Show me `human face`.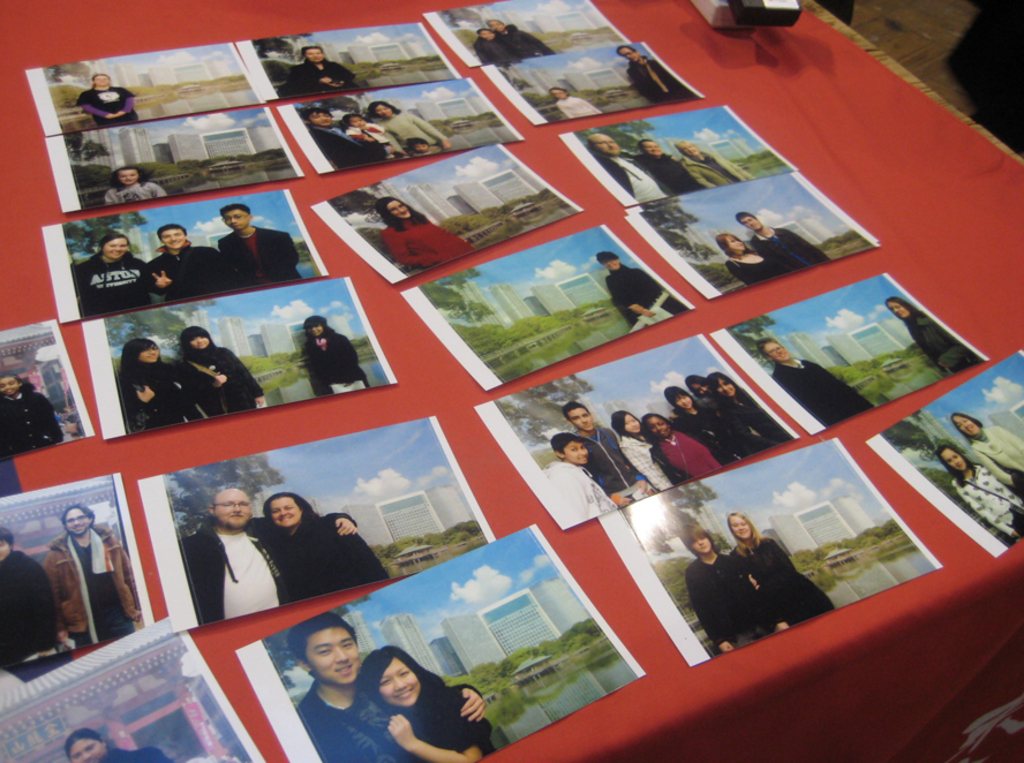
`human face` is here: x1=687 y1=538 x2=710 y2=554.
